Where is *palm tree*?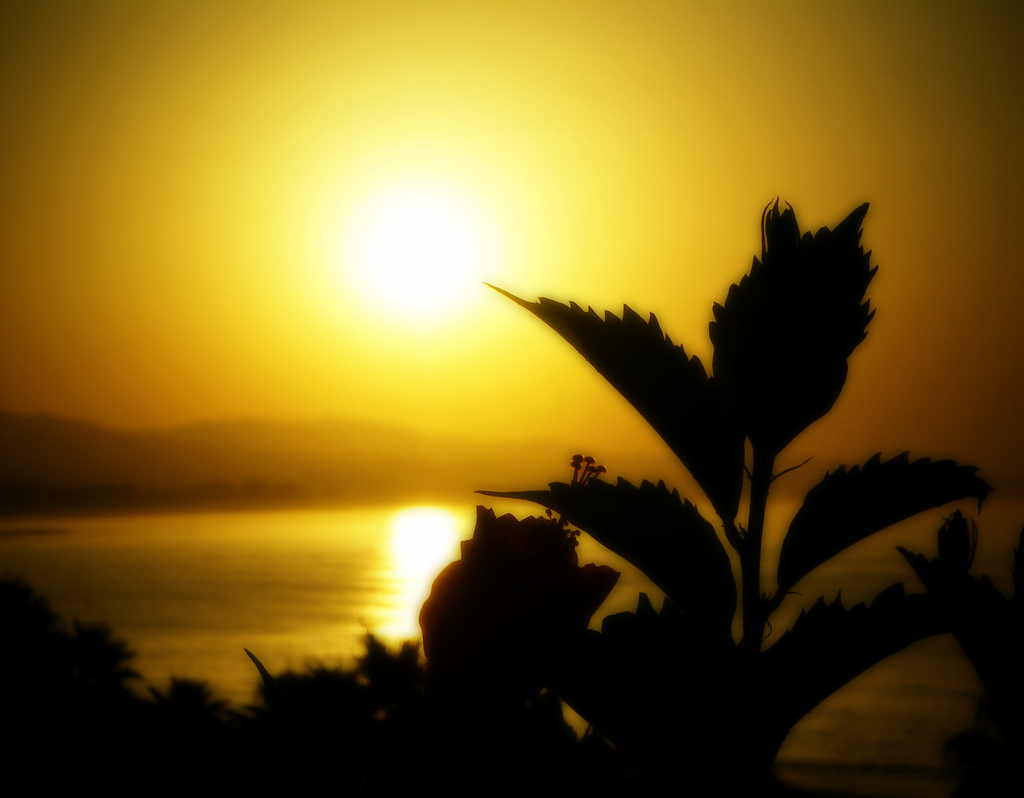
{"left": 504, "top": 186, "right": 964, "bottom": 781}.
